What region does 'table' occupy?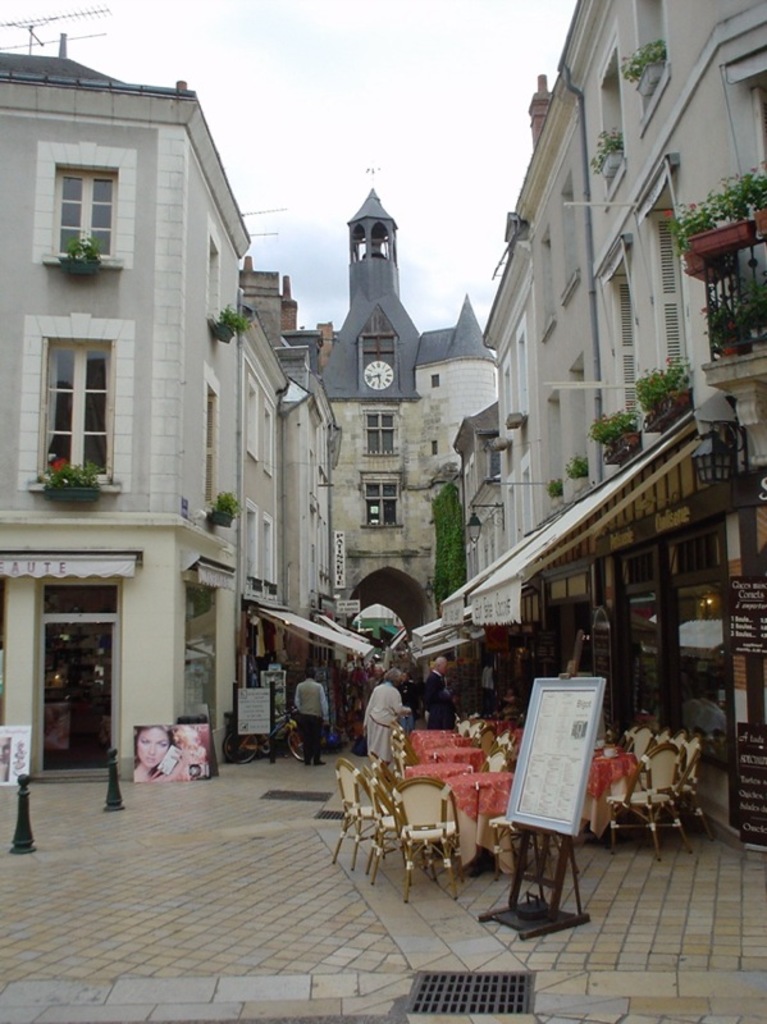
401:759:469:786.
